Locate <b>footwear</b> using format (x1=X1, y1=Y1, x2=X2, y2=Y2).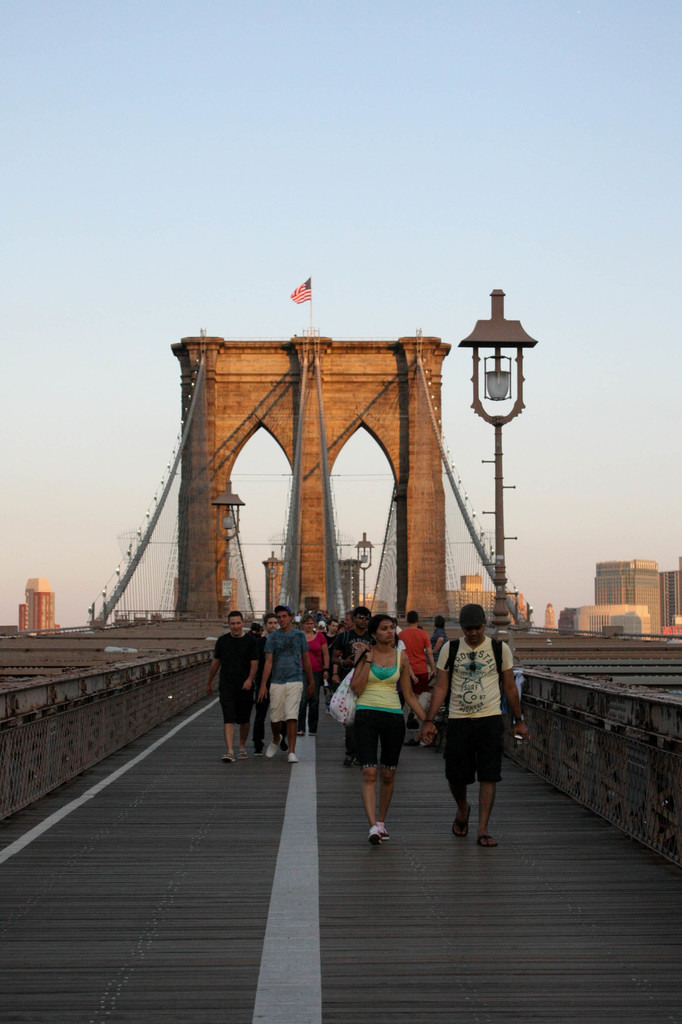
(x1=223, y1=756, x2=231, y2=765).
